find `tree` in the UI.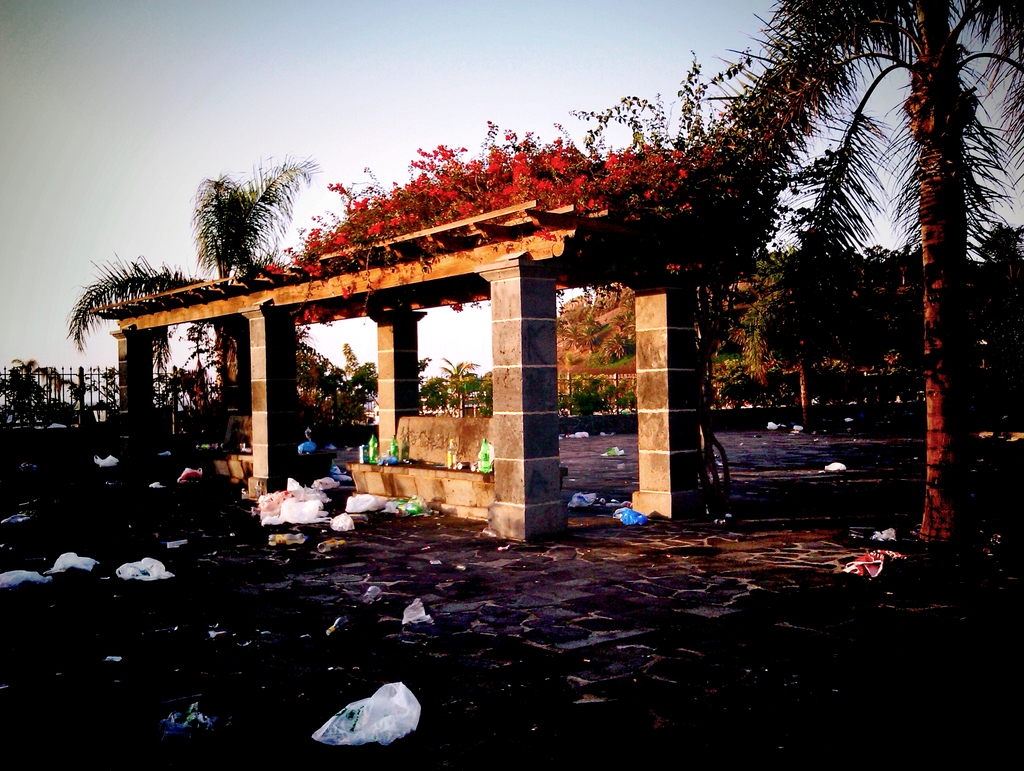
UI element at 71/150/322/456.
